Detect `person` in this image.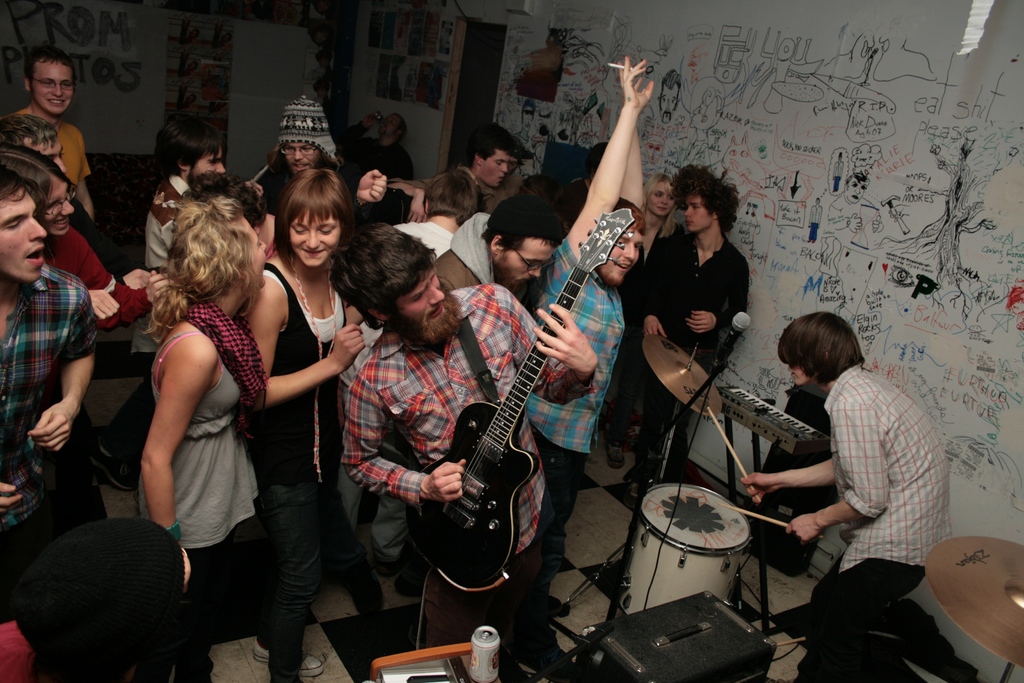
Detection: locate(768, 295, 943, 670).
